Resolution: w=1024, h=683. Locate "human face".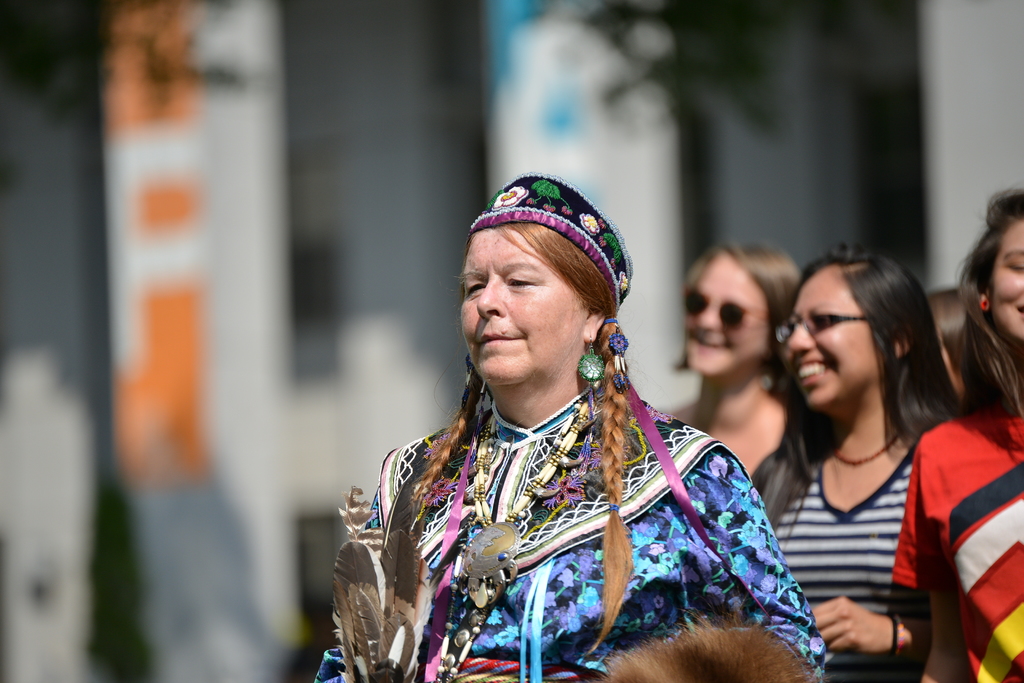
detection(682, 253, 765, 378).
